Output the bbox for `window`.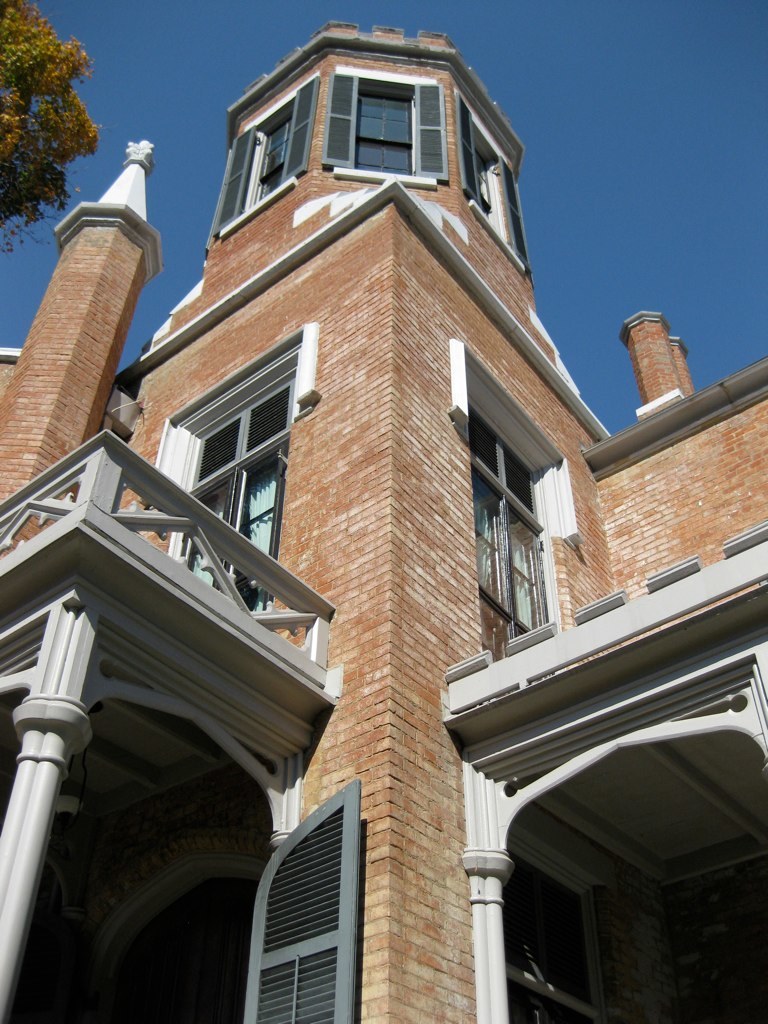
177:339:295:533.
